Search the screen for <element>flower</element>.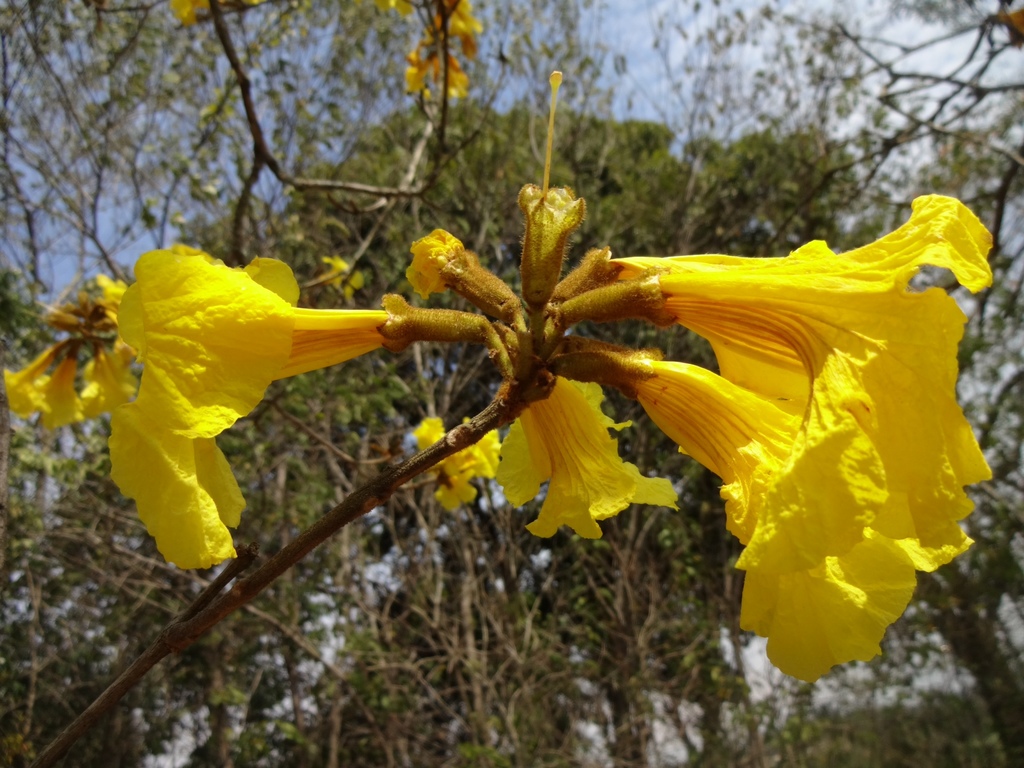
Found at locate(44, 220, 426, 552).
